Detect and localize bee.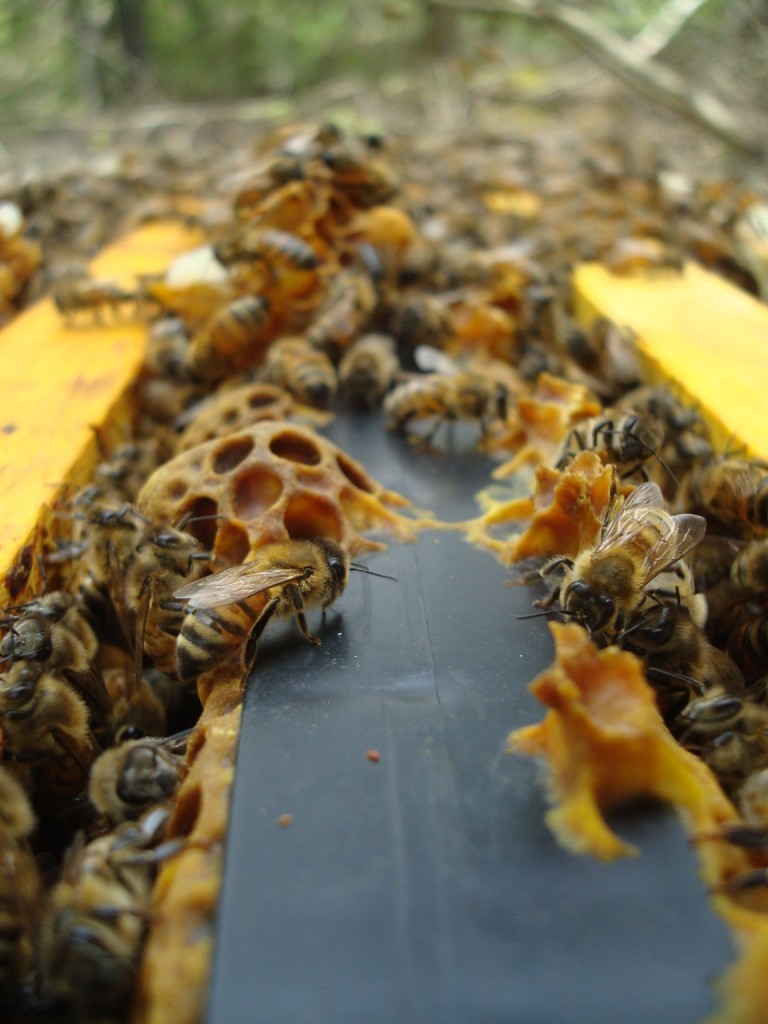
Localized at box(518, 326, 550, 385).
